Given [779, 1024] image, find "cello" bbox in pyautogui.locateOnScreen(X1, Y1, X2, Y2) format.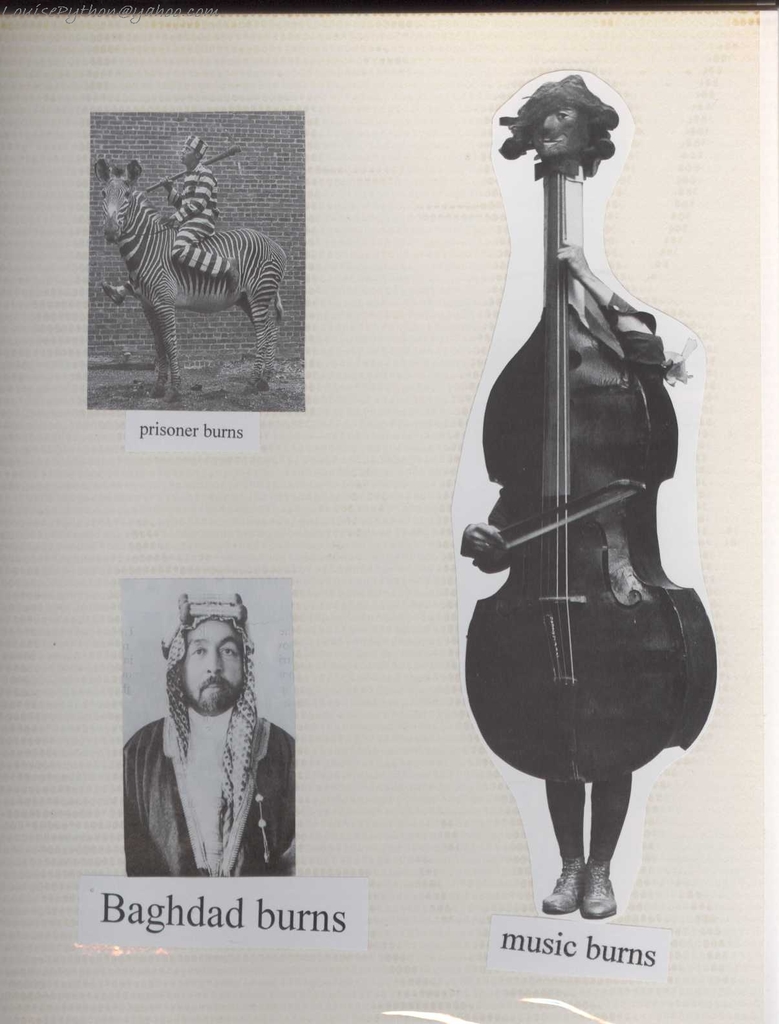
pyautogui.locateOnScreen(464, 76, 720, 788).
